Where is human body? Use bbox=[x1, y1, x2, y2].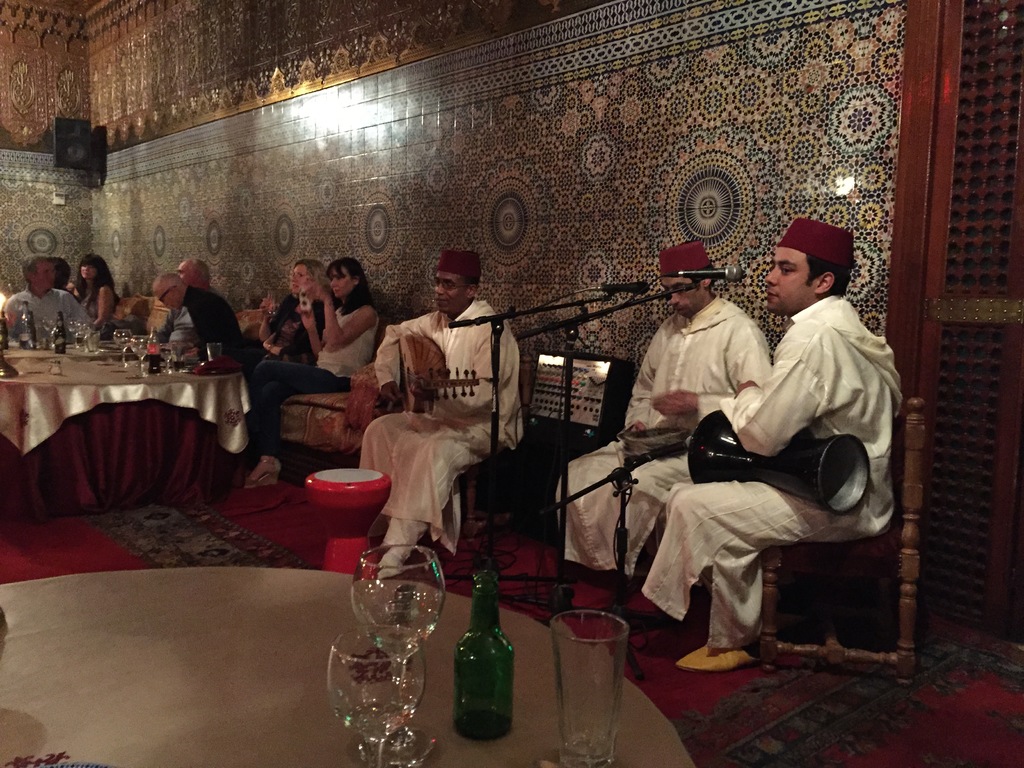
bbox=[241, 289, 326, 381].
